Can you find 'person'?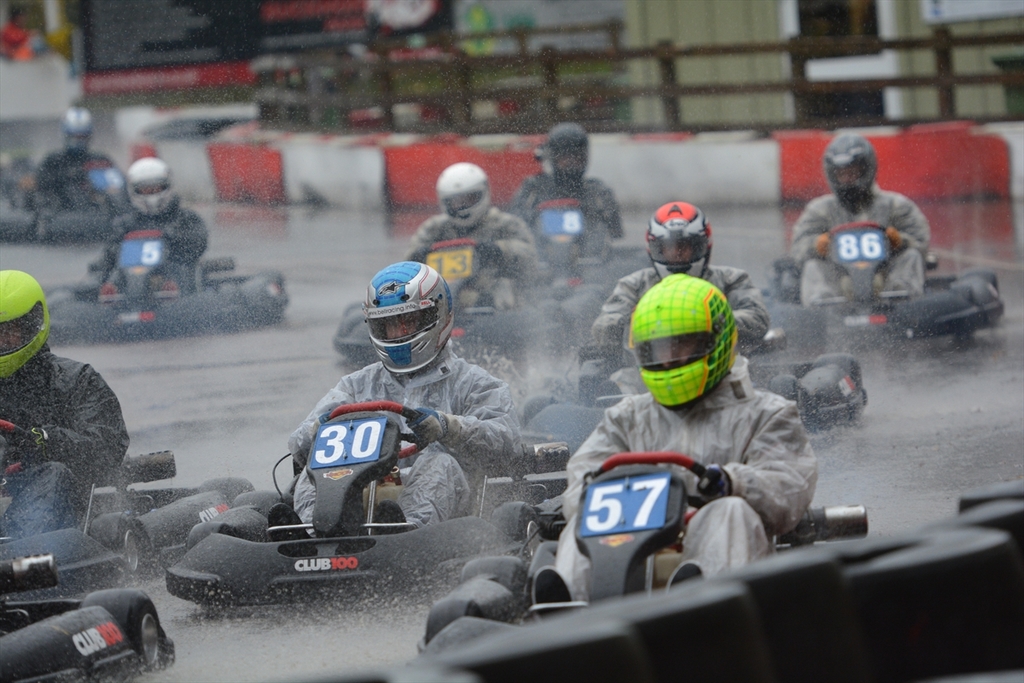
Yes, bounding box: <bbox>90, 157, 212, 302</bbox>.
